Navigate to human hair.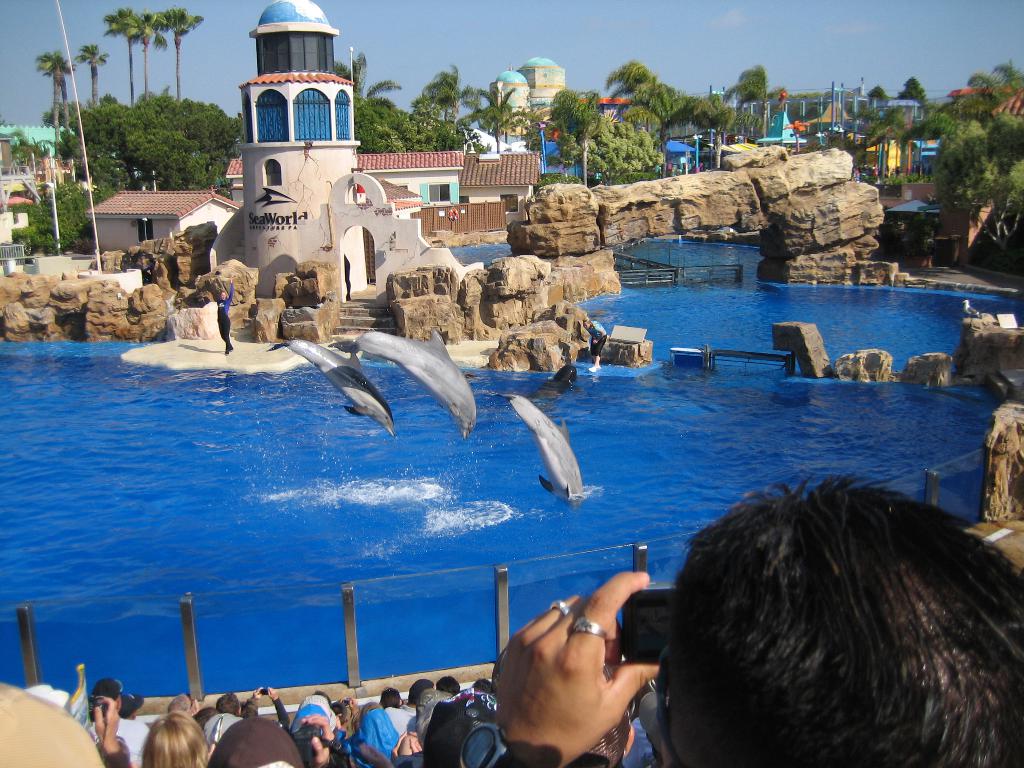
Navigation target: bbox(220, 290, 227, 291).
